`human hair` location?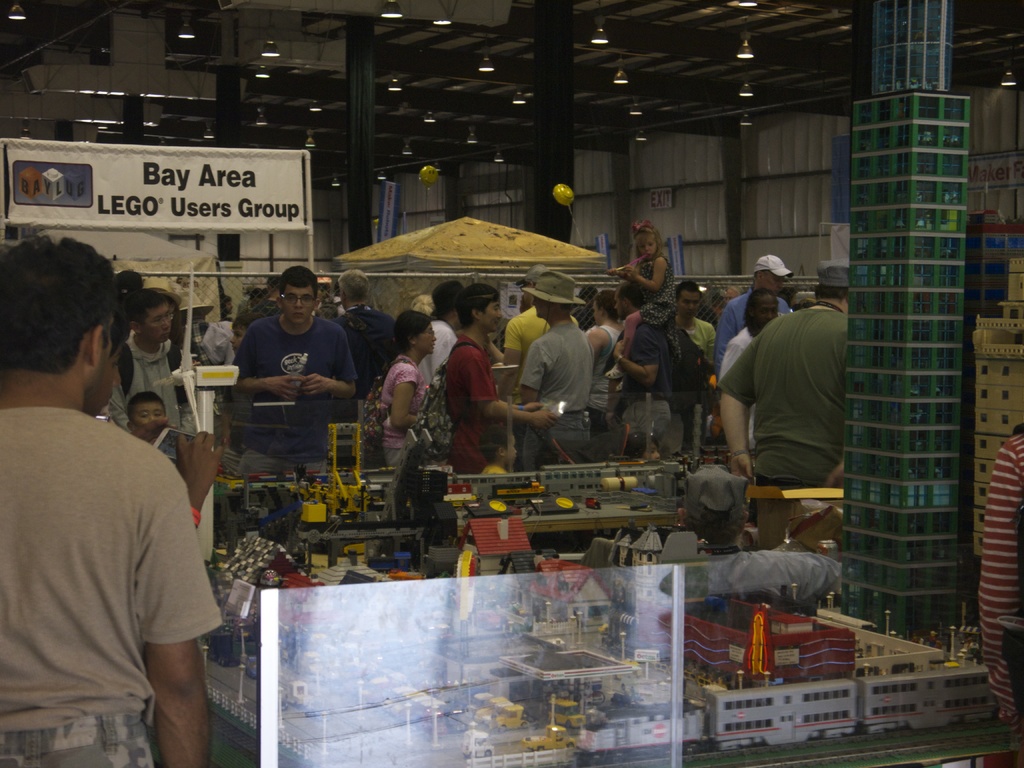
[815, 279, 849, 307]
